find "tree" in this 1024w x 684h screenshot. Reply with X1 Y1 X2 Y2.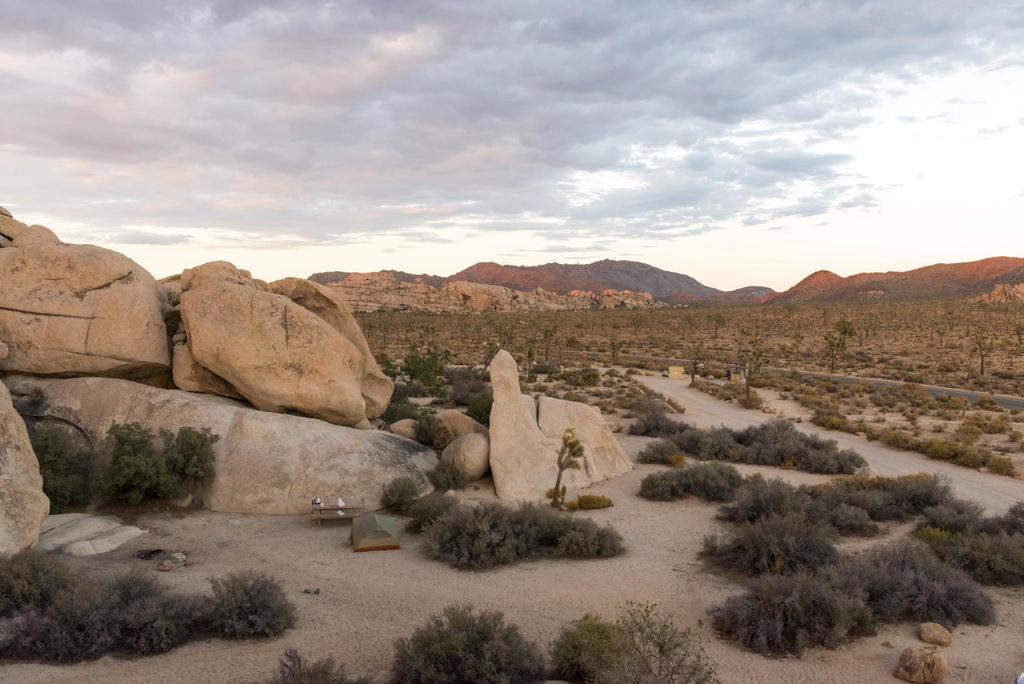
163 562 301 647.
